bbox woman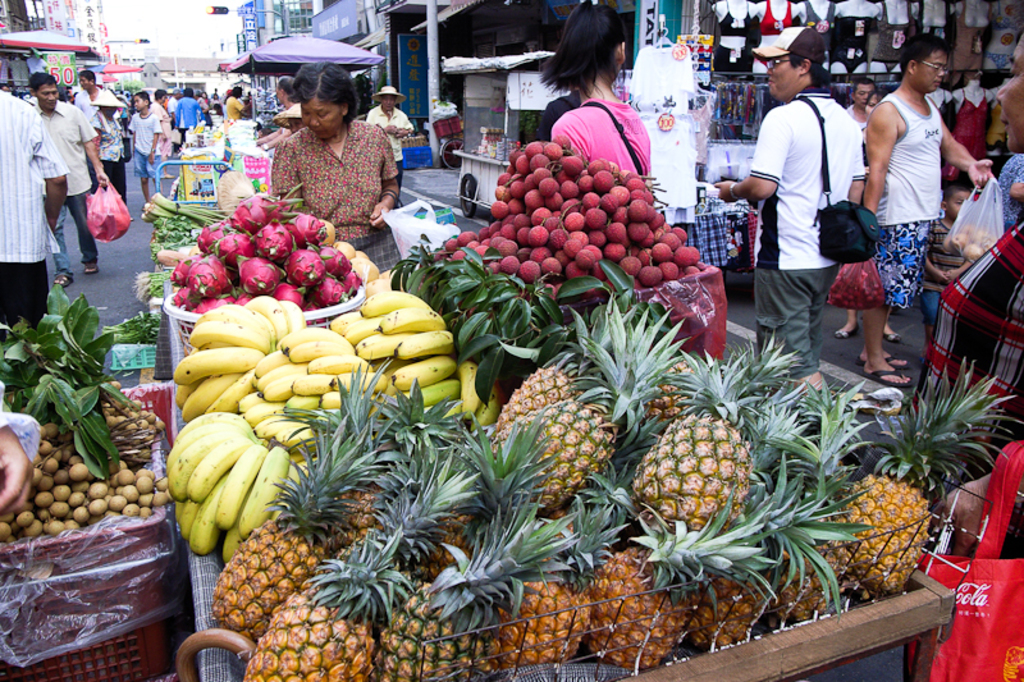
region(271, 61, 402, 270)
